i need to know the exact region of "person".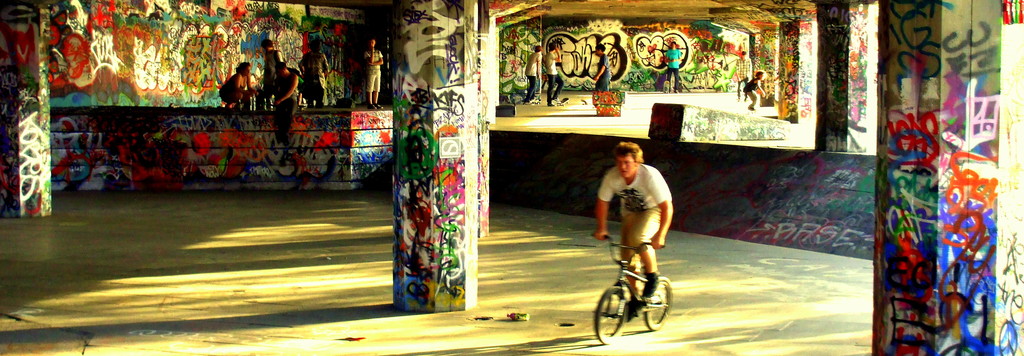
Region: bbox(362, 35, 386, 110).
